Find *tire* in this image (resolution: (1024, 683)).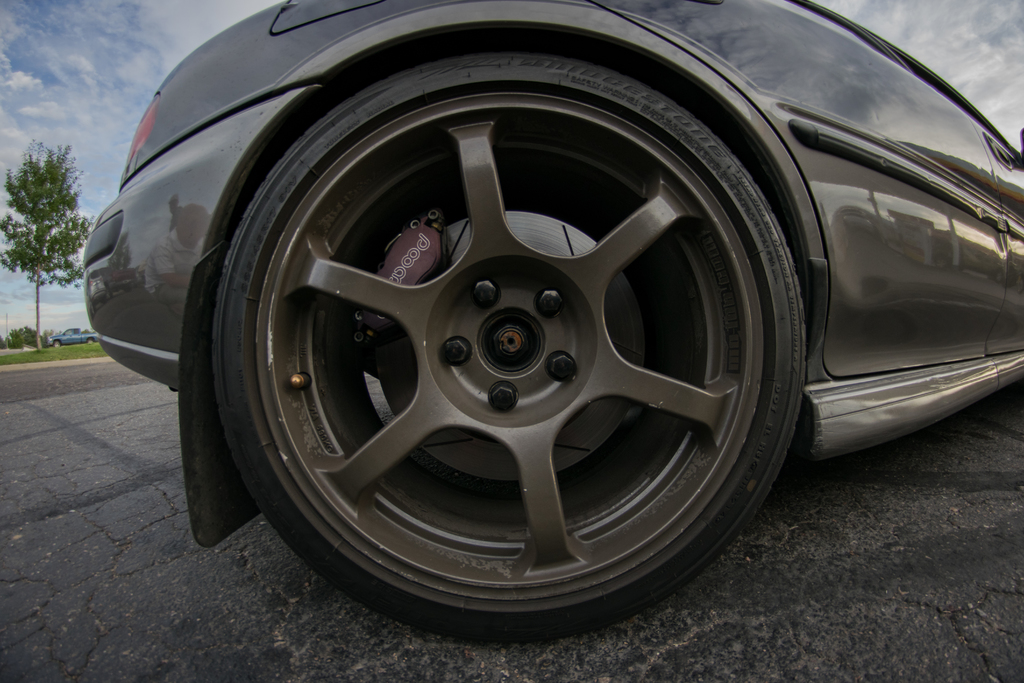
[229,76,793,580].
